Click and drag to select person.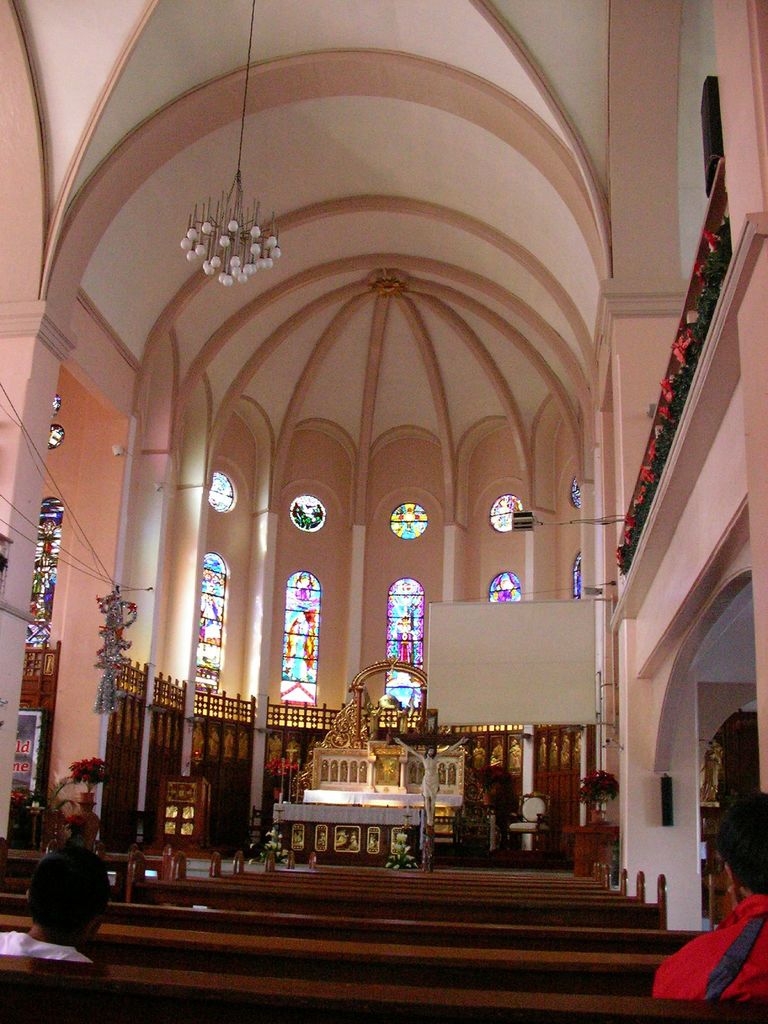
Selection: locate(389, 735, 472, 823).
